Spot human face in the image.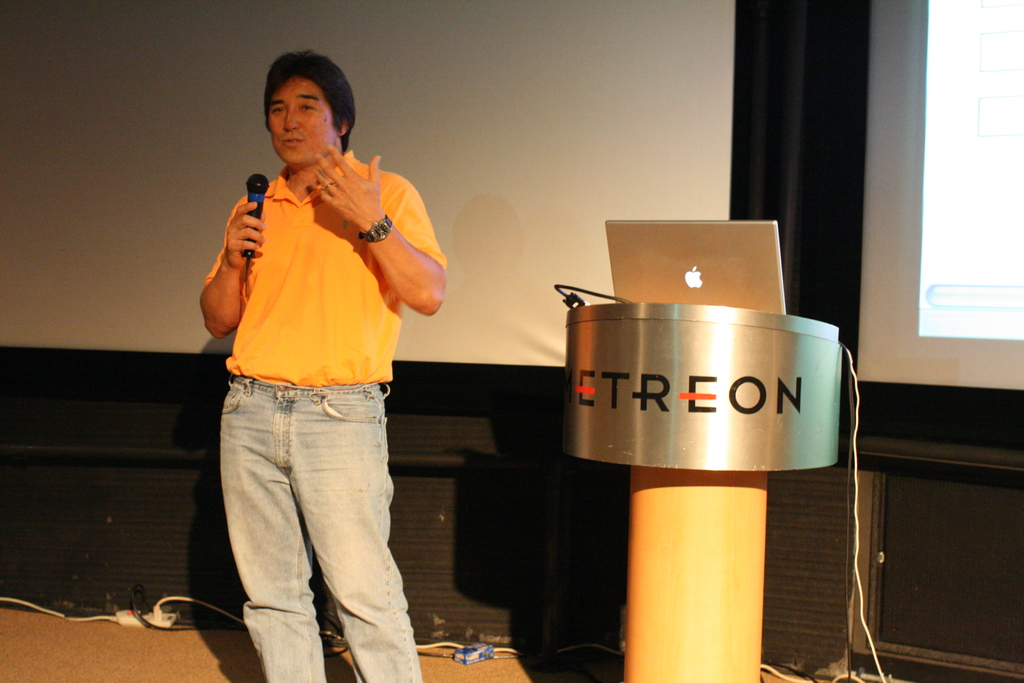
human face found at Rect(261, 78, 331, 175).
